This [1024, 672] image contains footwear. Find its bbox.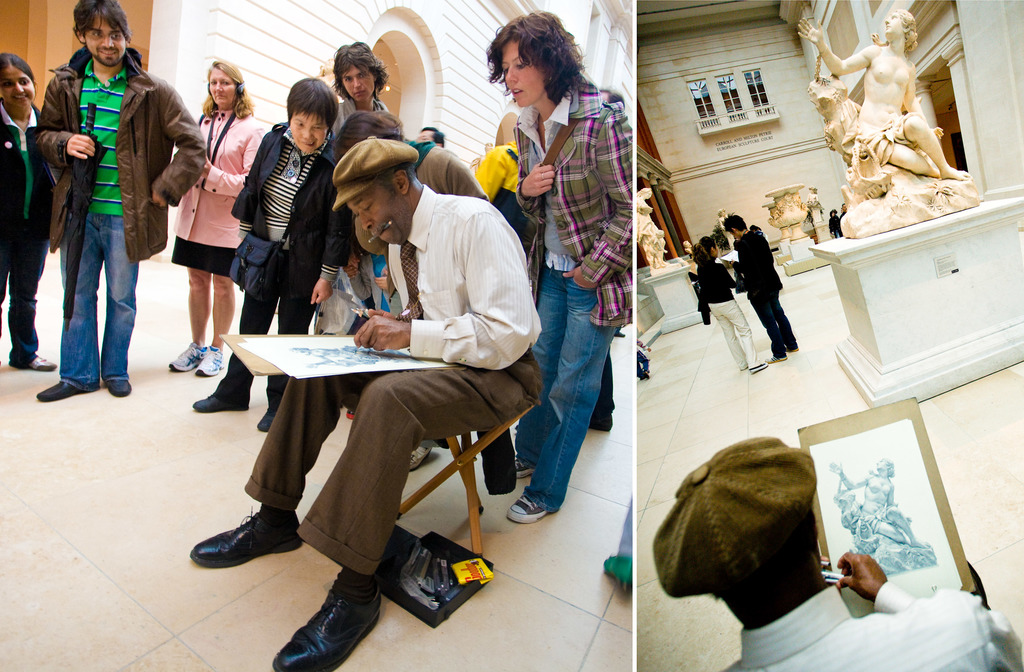
(x1=515, y1=457, x2=527, y2=479).
